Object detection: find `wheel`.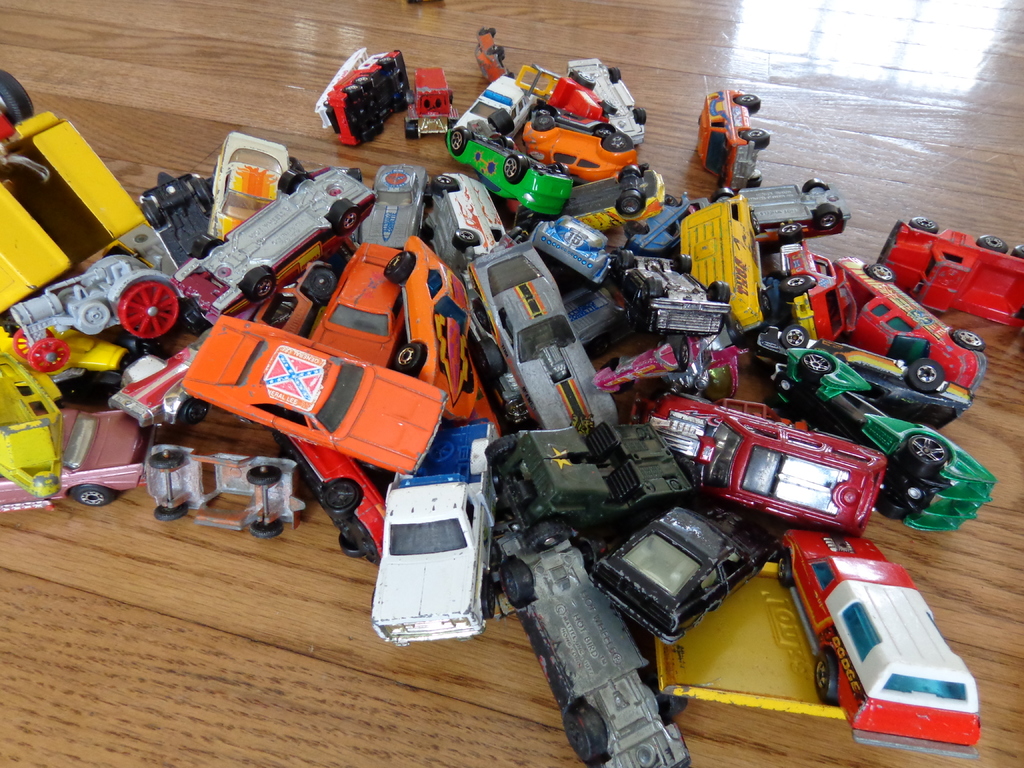
(x1=868, y1=265, x2=893, y2=281).
